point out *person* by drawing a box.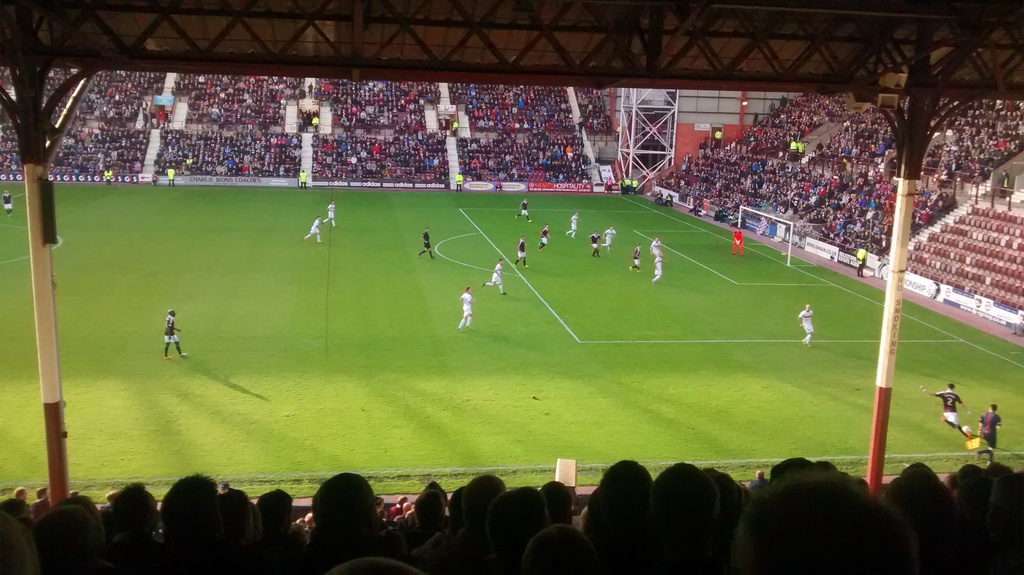
481, 259, 506, 295.
